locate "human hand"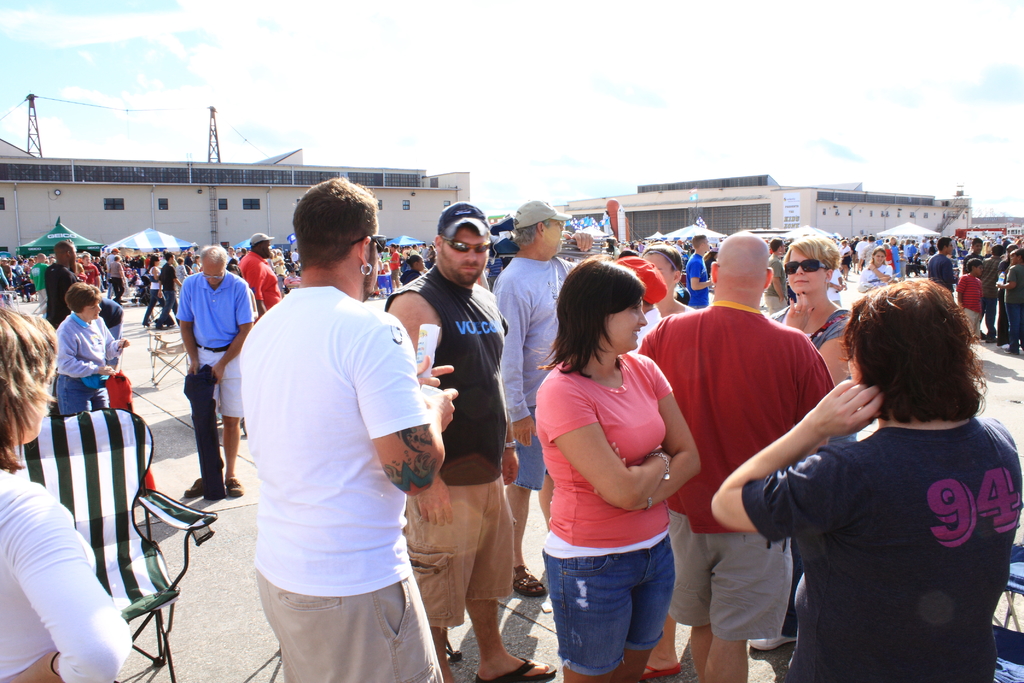
crop(188, 357, 198, 374)
